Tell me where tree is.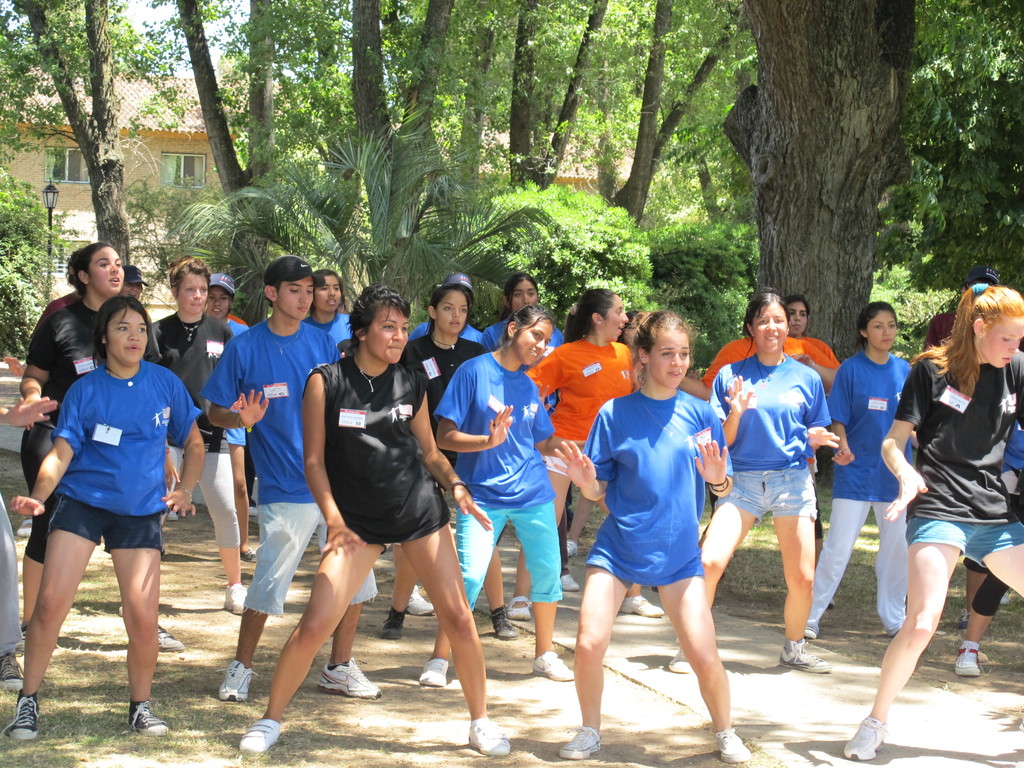
tree is at (351,0,477,331).
